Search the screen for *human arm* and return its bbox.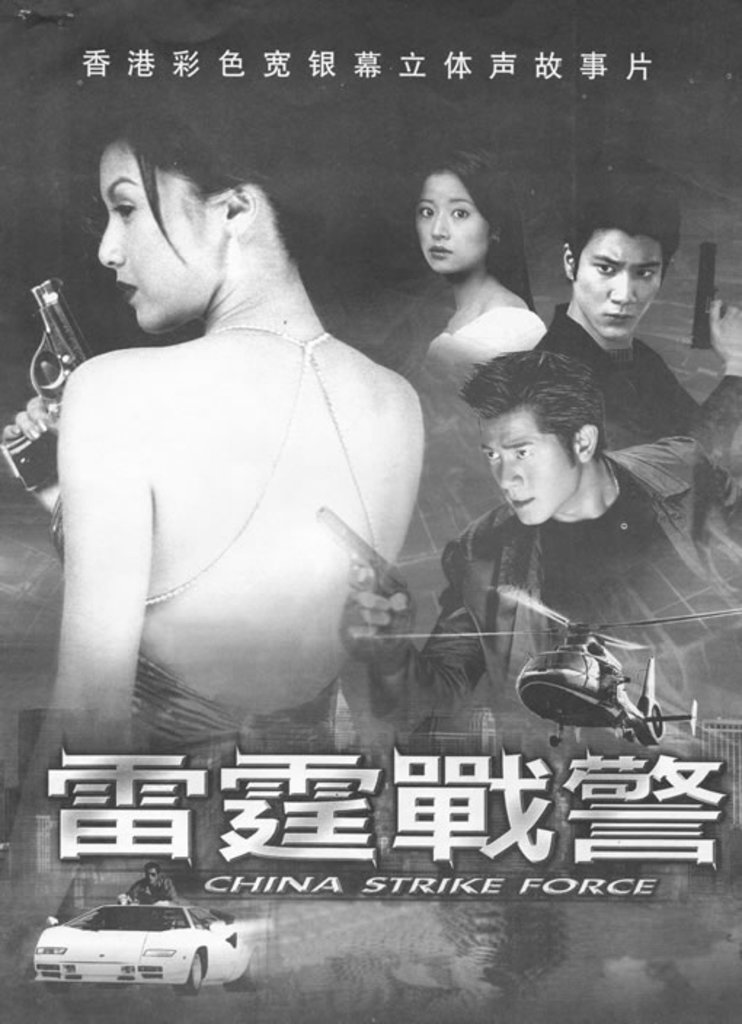
Found: box=[48, 384, 159, 767].
